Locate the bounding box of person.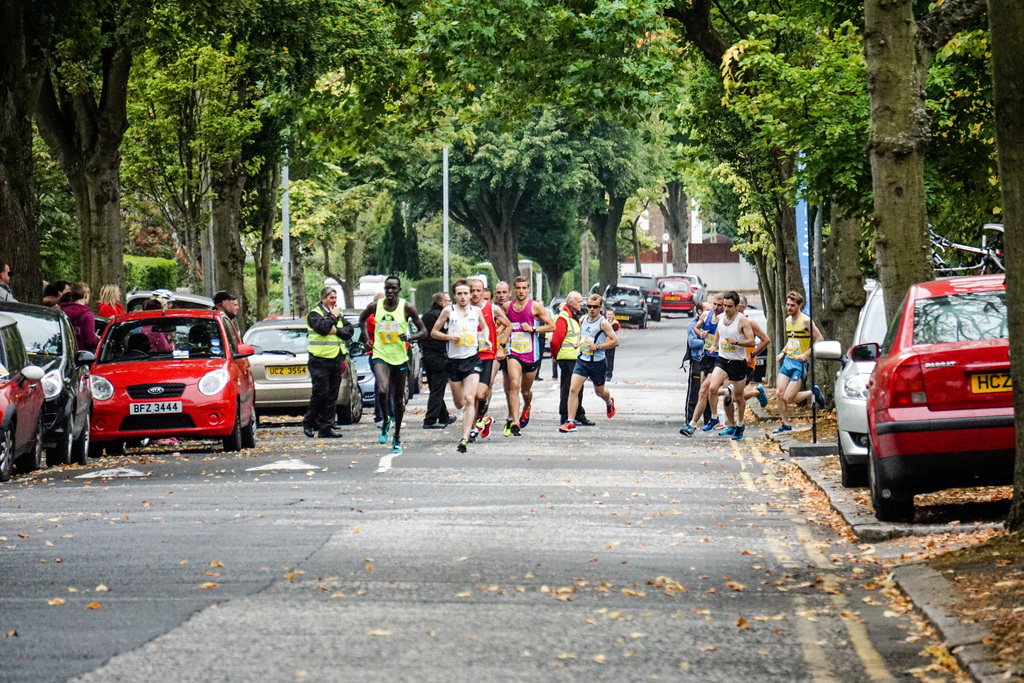
Bounding box: BBox(308, 287, 355, 438).
